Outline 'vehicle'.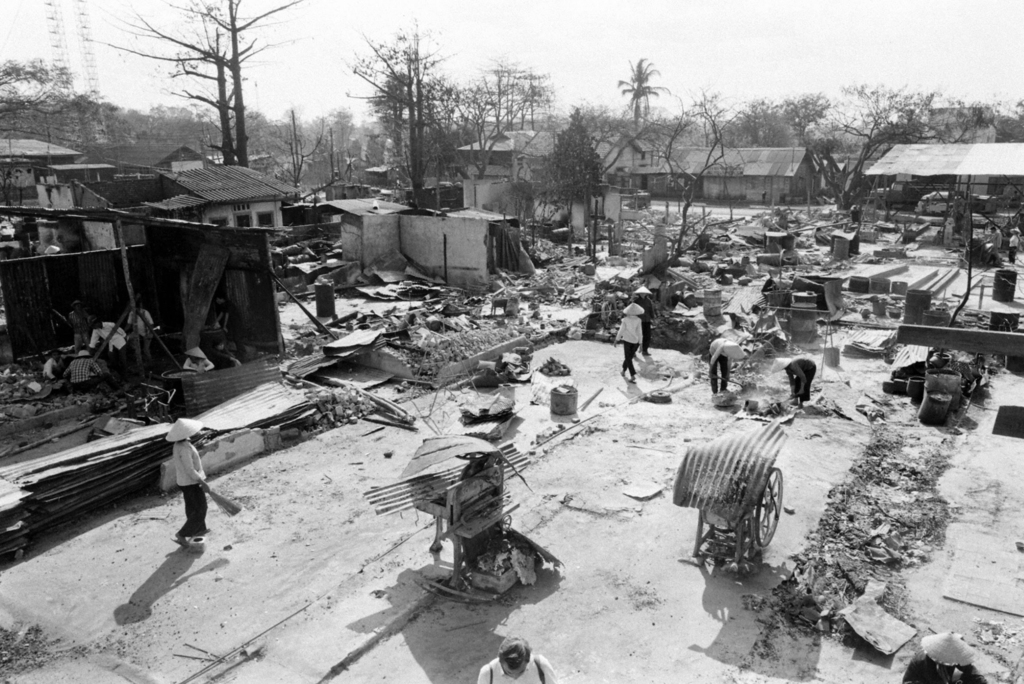
Outline: region(963, 190, 1000, 212).
